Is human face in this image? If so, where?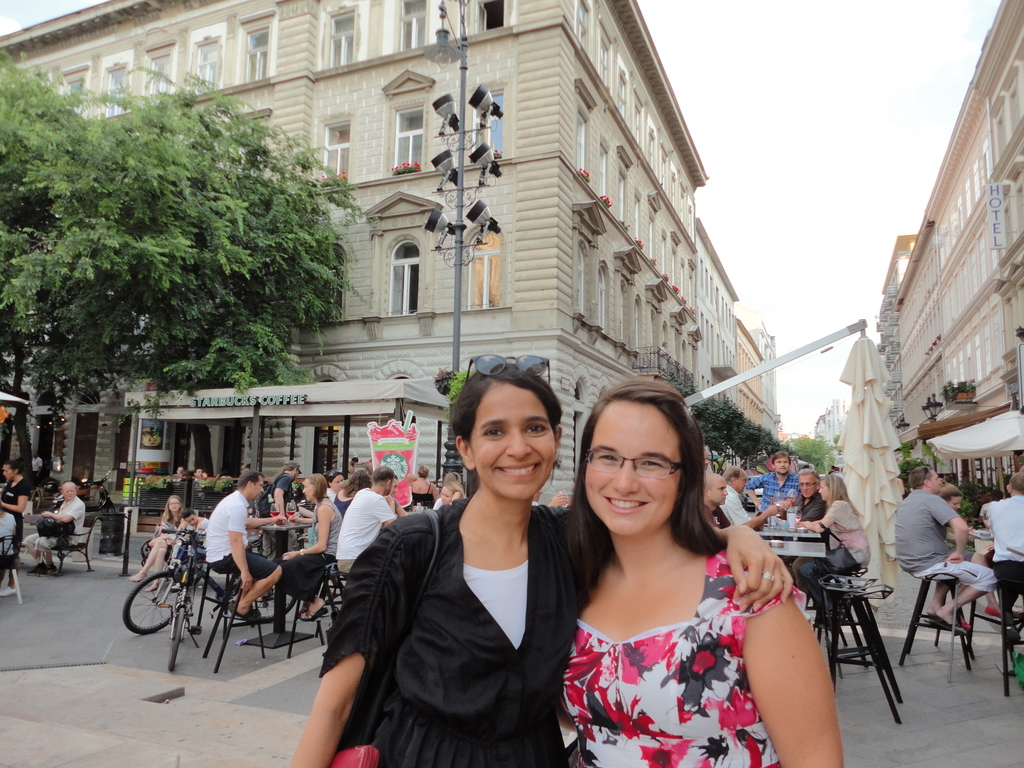
Yes, at x1=736, y1=470, x2=748, y2=492.
